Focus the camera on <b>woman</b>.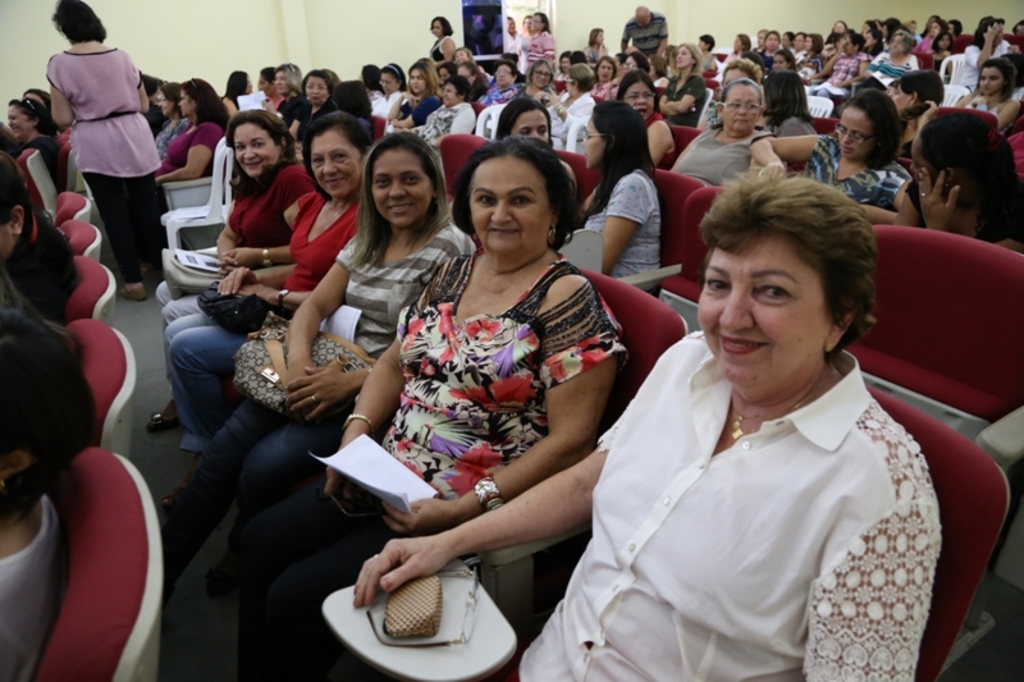
Focus region: box(374, 60, 406, 119).
